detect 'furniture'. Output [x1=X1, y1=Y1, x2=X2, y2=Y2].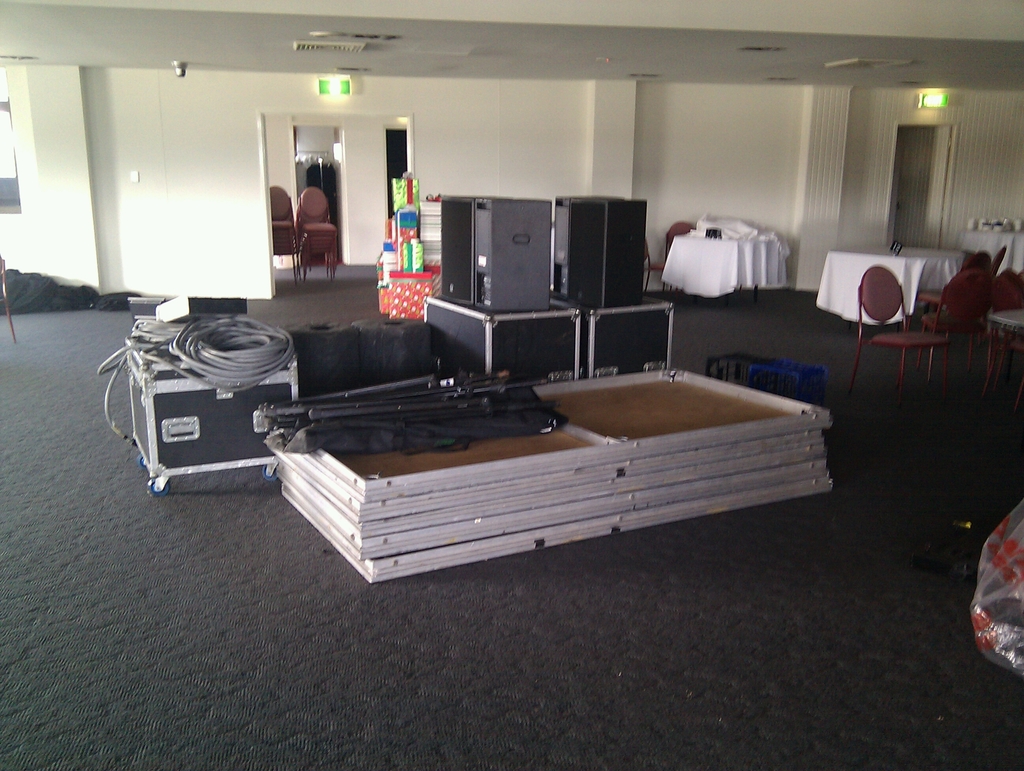
[x1=664, y1=217, x2=691, y2=251].
